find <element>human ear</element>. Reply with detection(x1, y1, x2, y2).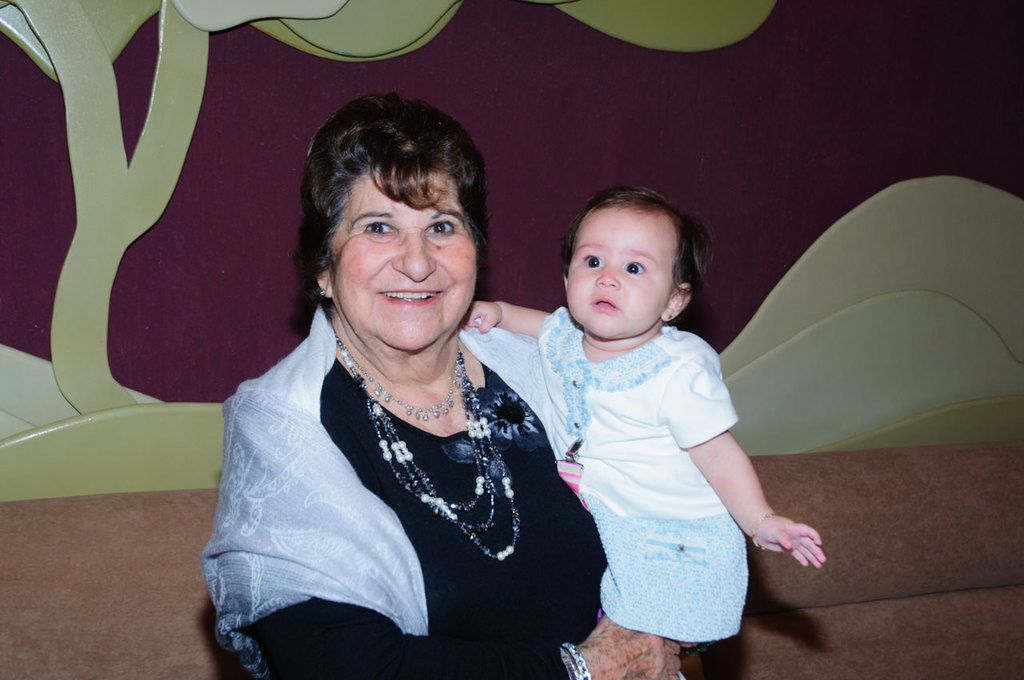
detection(318, 271, 334, 298).
